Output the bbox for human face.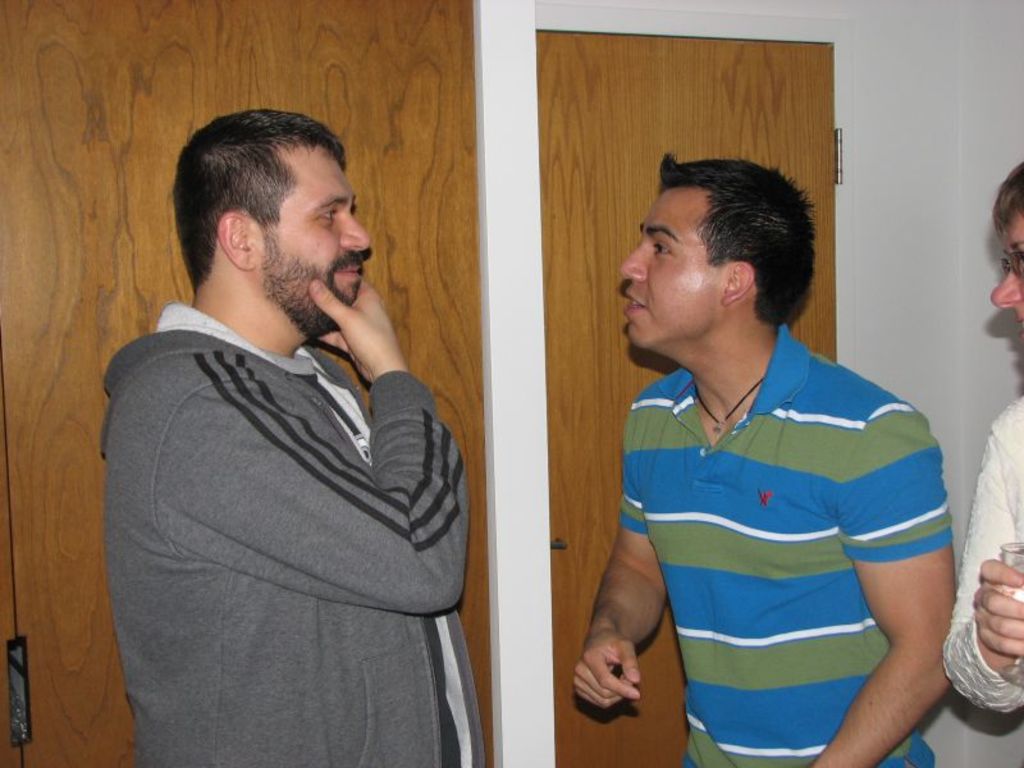
region(620, 183, 721, 351).
